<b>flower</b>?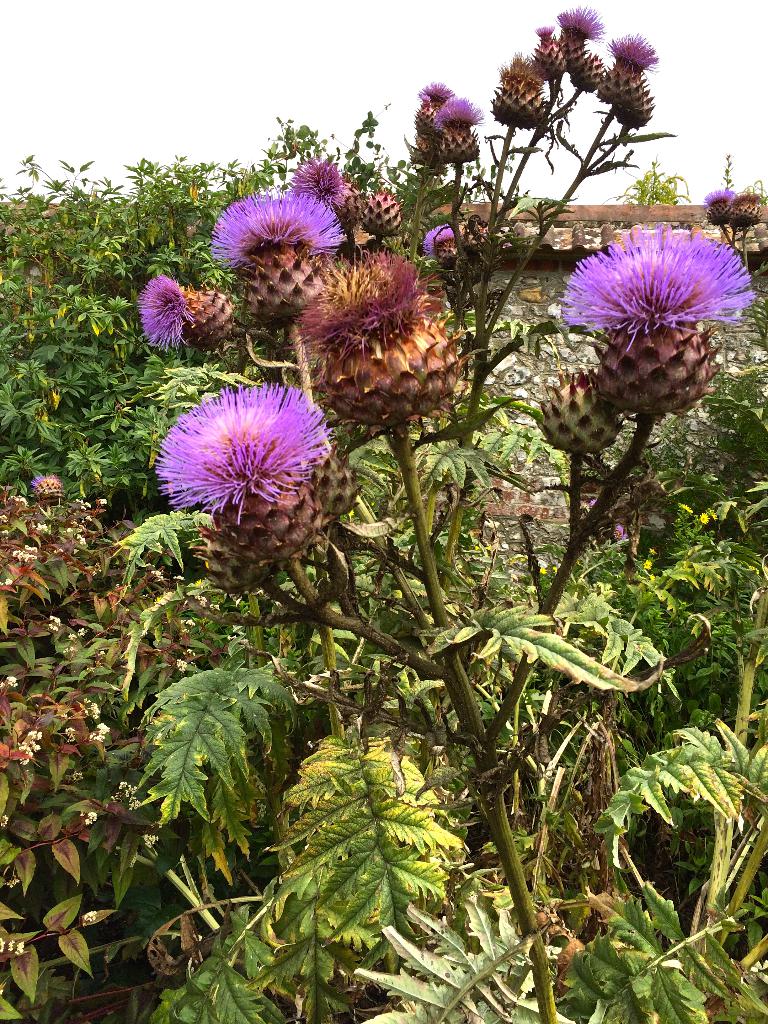
416,218,476,257
